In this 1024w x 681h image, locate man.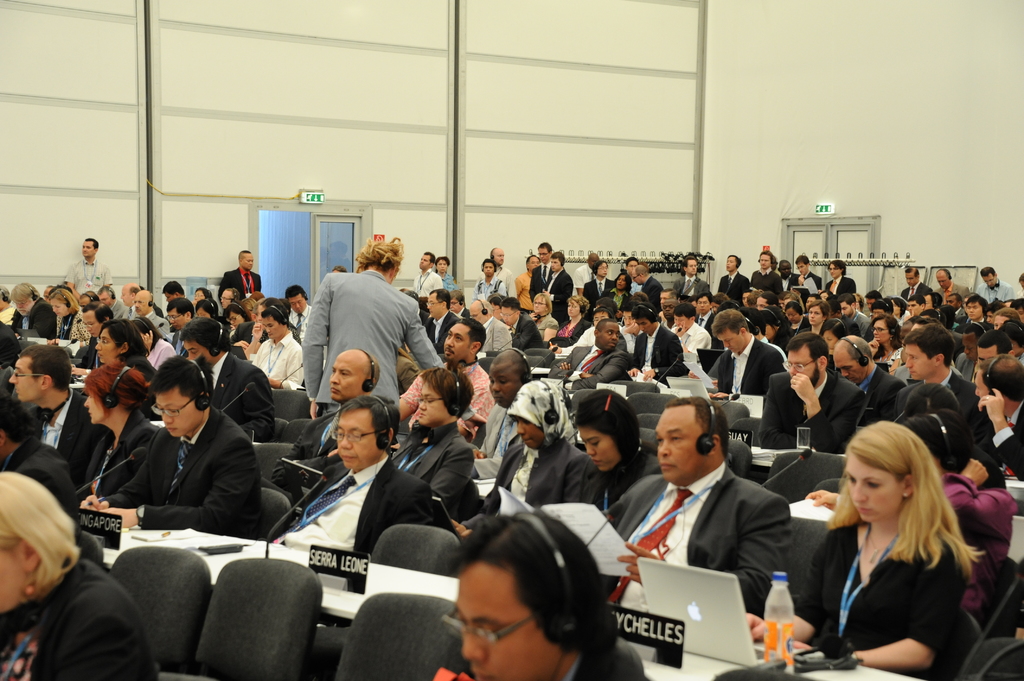
Bounding box: box=[657, 284, 672, 327].
